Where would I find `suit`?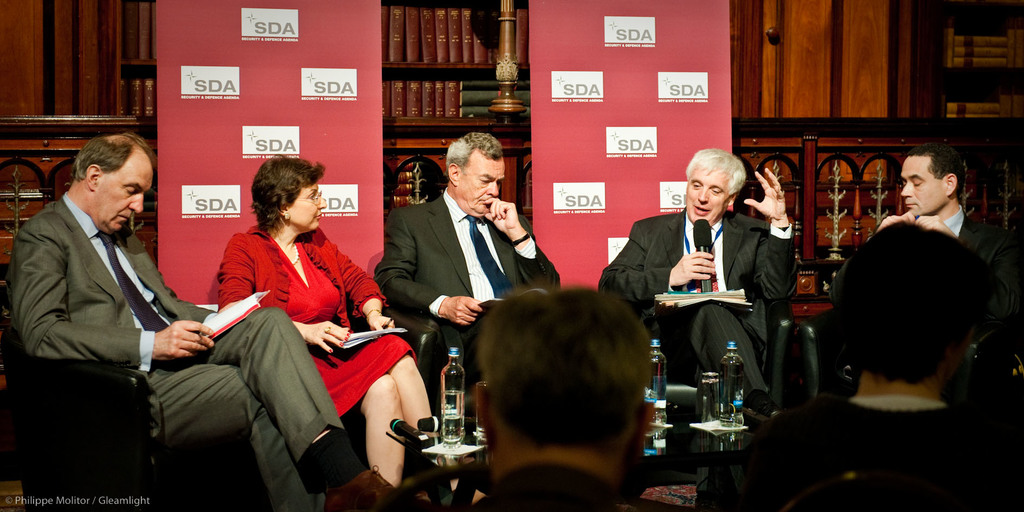
At locate(468, 456, 619, 511).
